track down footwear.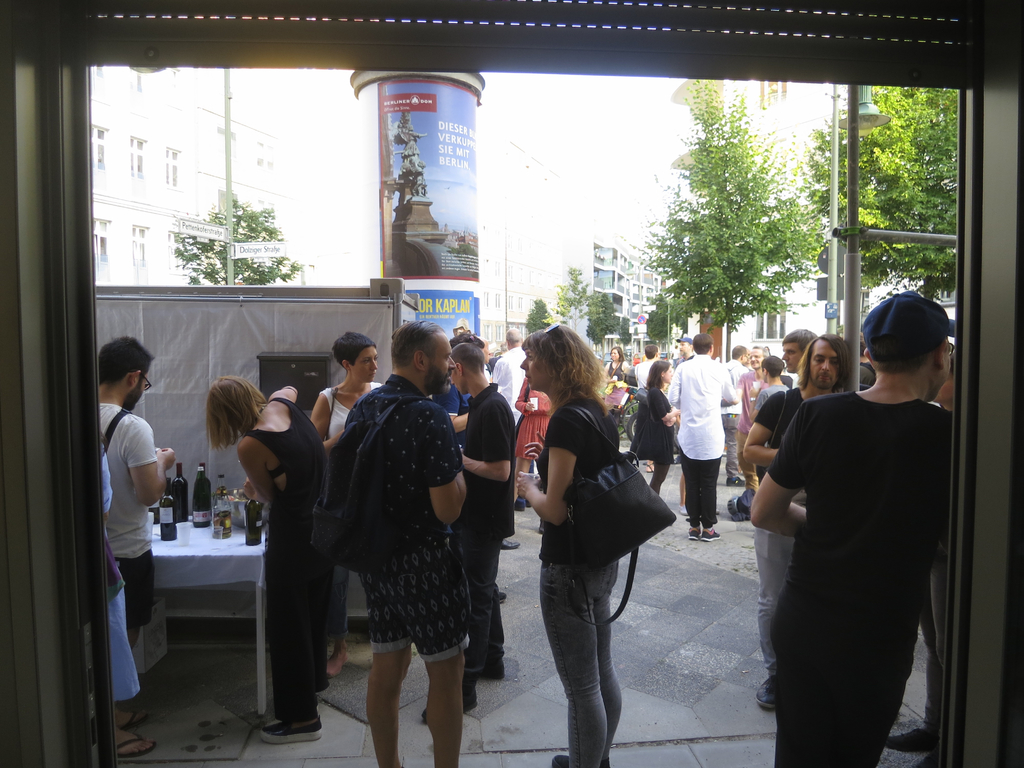
Tracked to region(678, 504, 687, 514).
